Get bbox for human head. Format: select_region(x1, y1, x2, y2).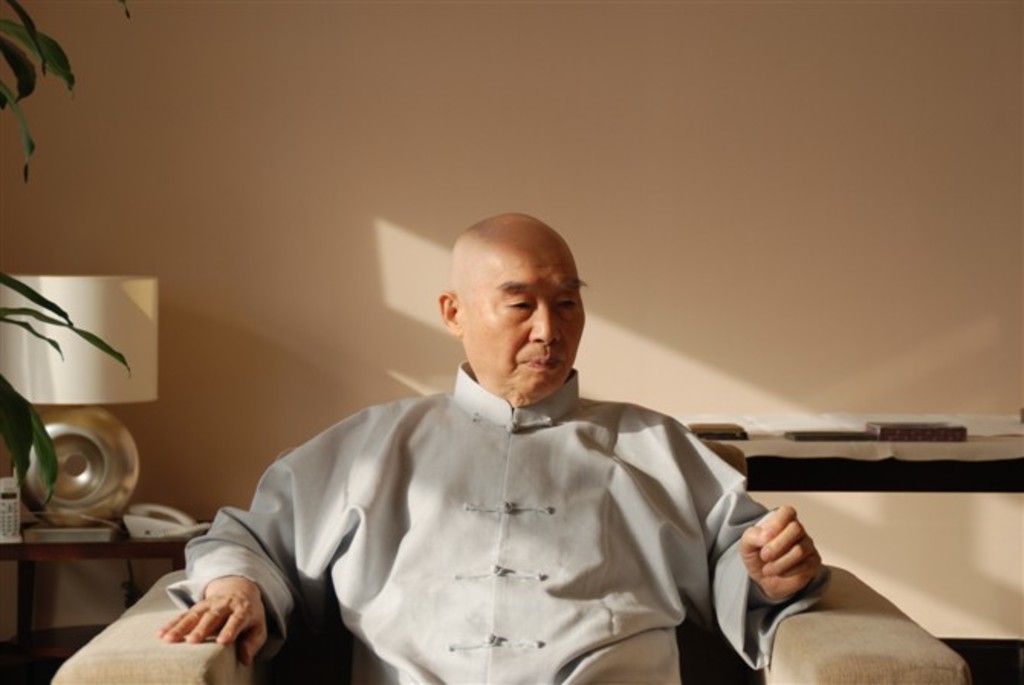
select_region(400, 208, 601, 419).
